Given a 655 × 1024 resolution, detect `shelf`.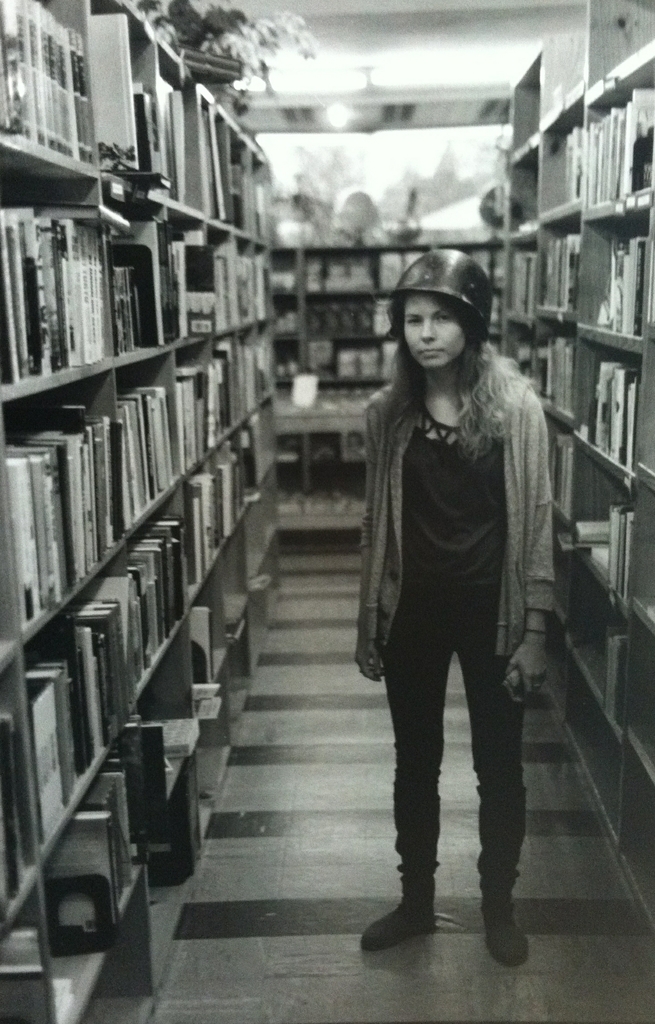
BBox(505, 136, 540, 237).
